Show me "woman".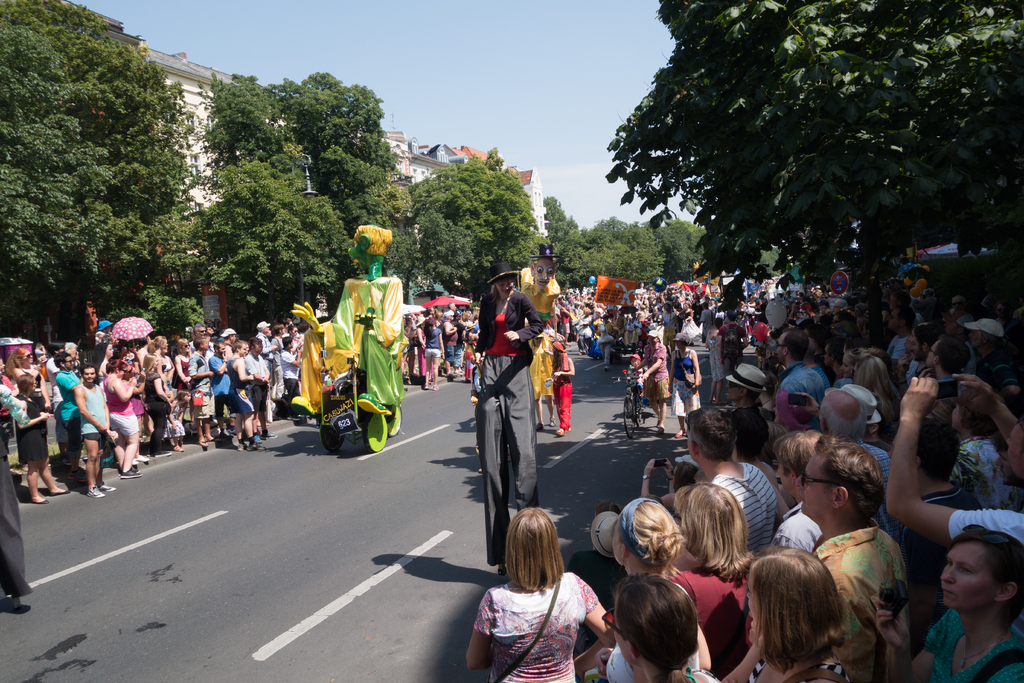
"woman" is here: {"left": 476, "top": 259, "right": 543, "bottom": 513}.
